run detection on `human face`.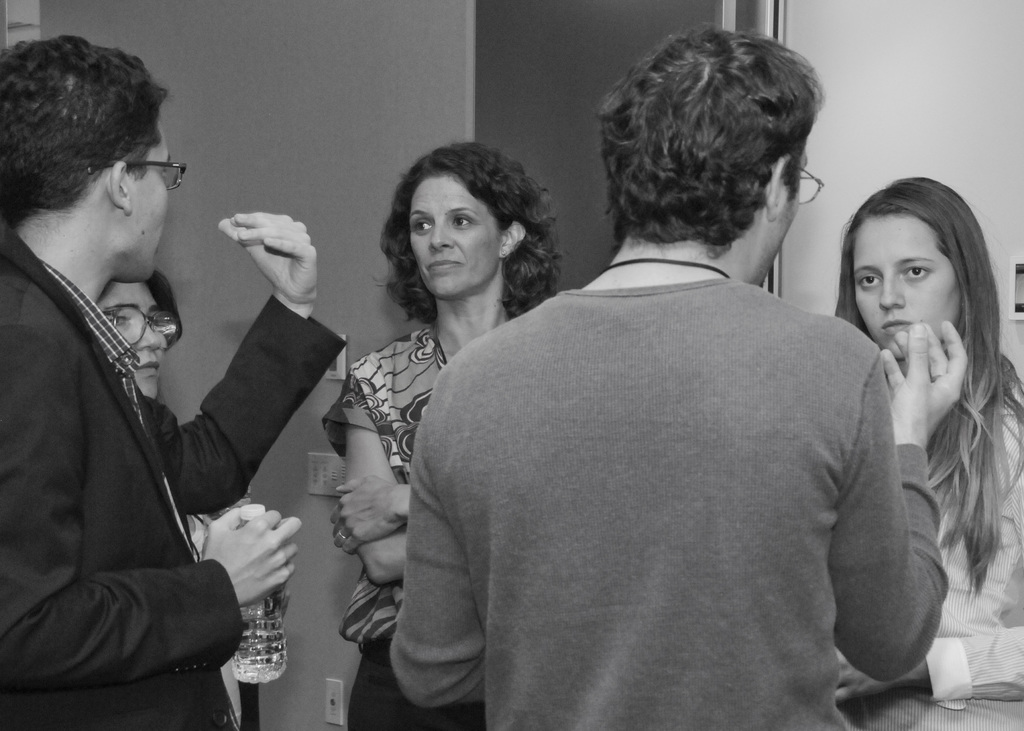
Result: l=132, t=122, r=172, b=275.
